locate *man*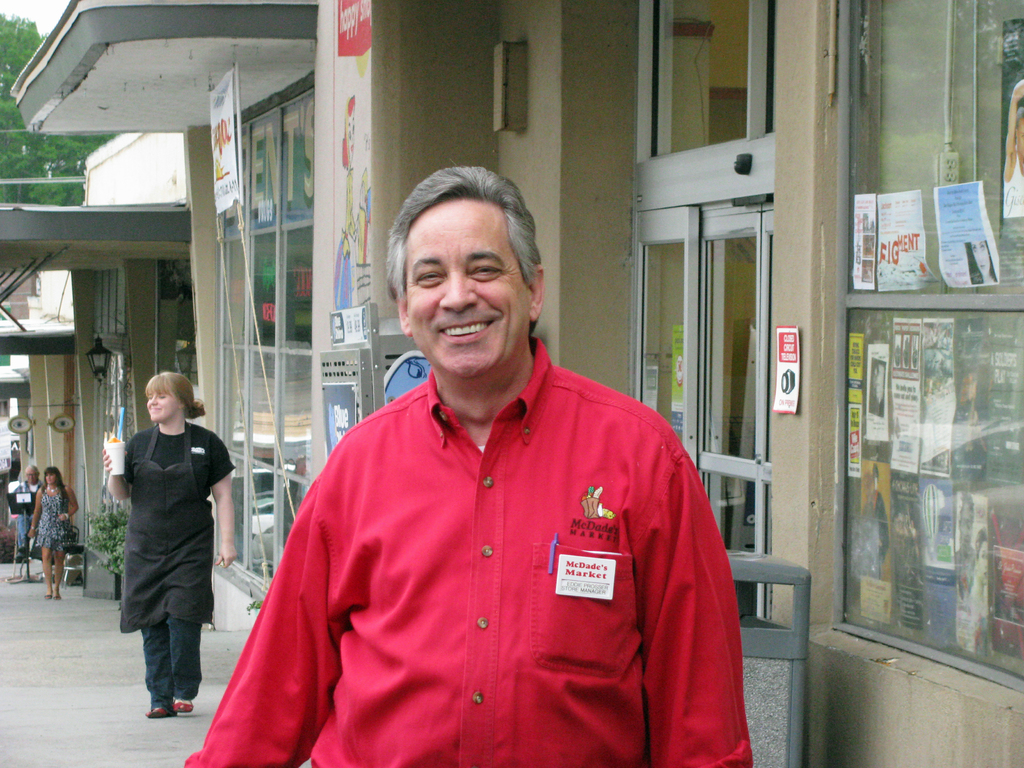
228,182,726,739
